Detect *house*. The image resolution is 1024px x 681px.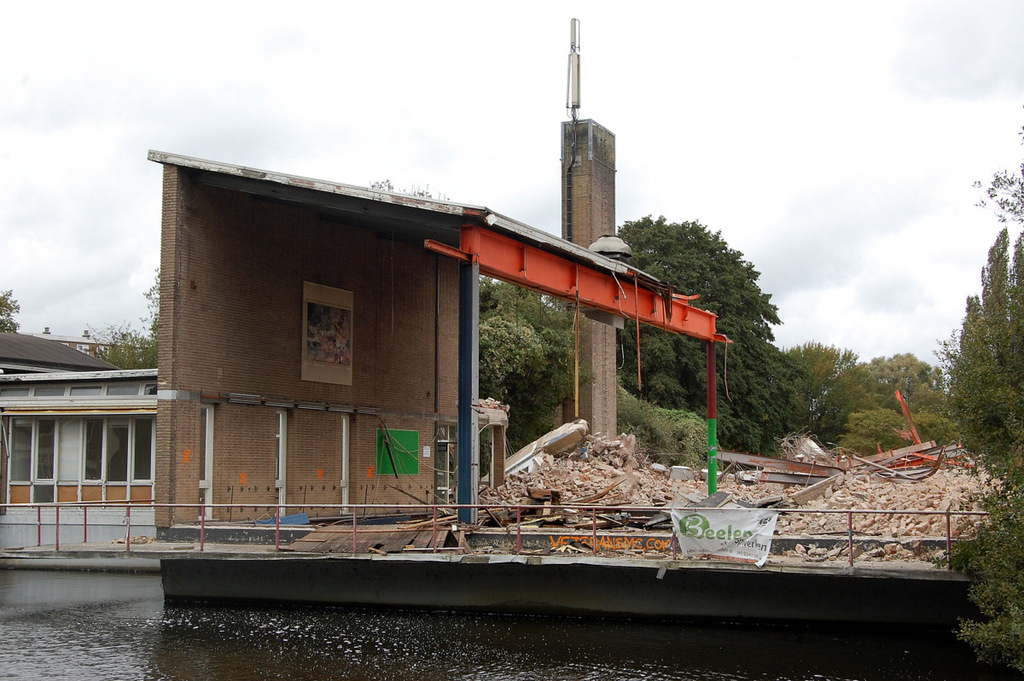
(left=9, top=322, right=172, bottom=570).
